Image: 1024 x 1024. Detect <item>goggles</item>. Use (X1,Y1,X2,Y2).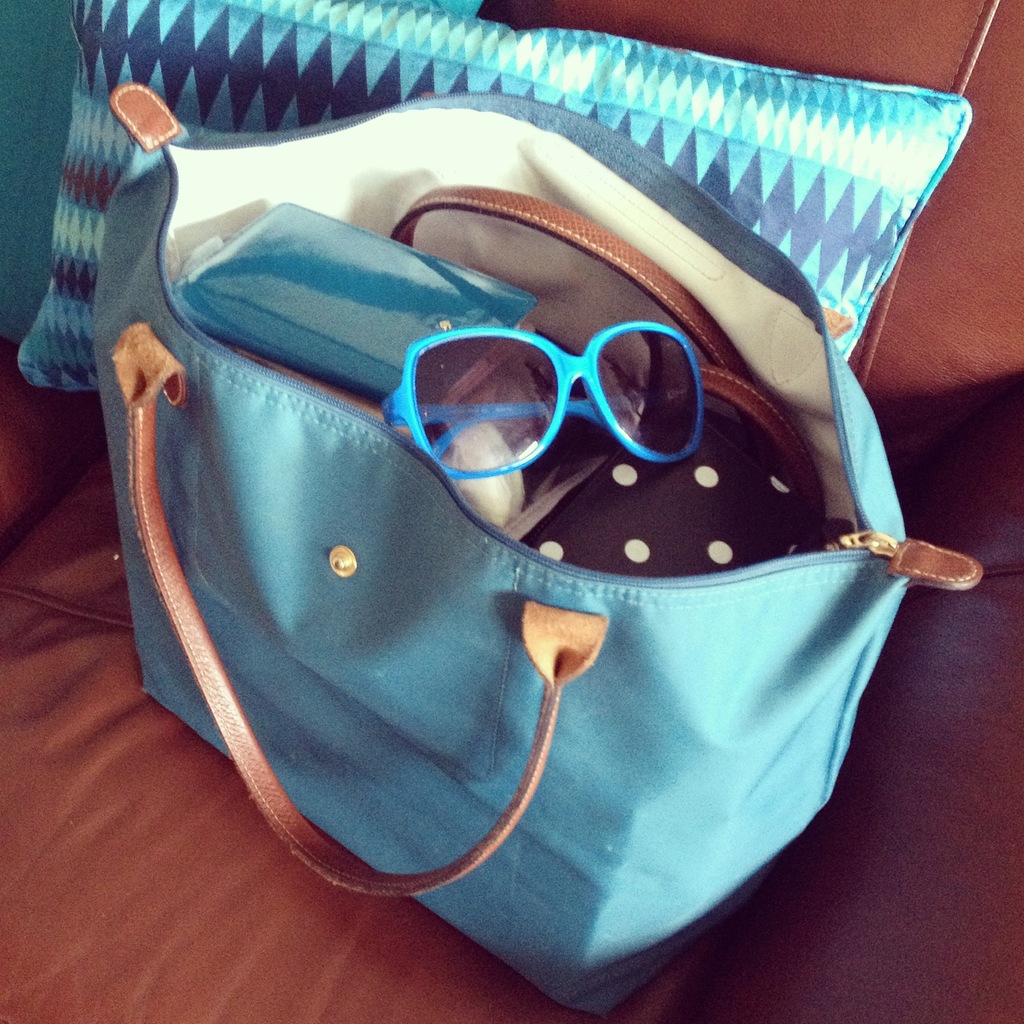
(387,331,695,480).
